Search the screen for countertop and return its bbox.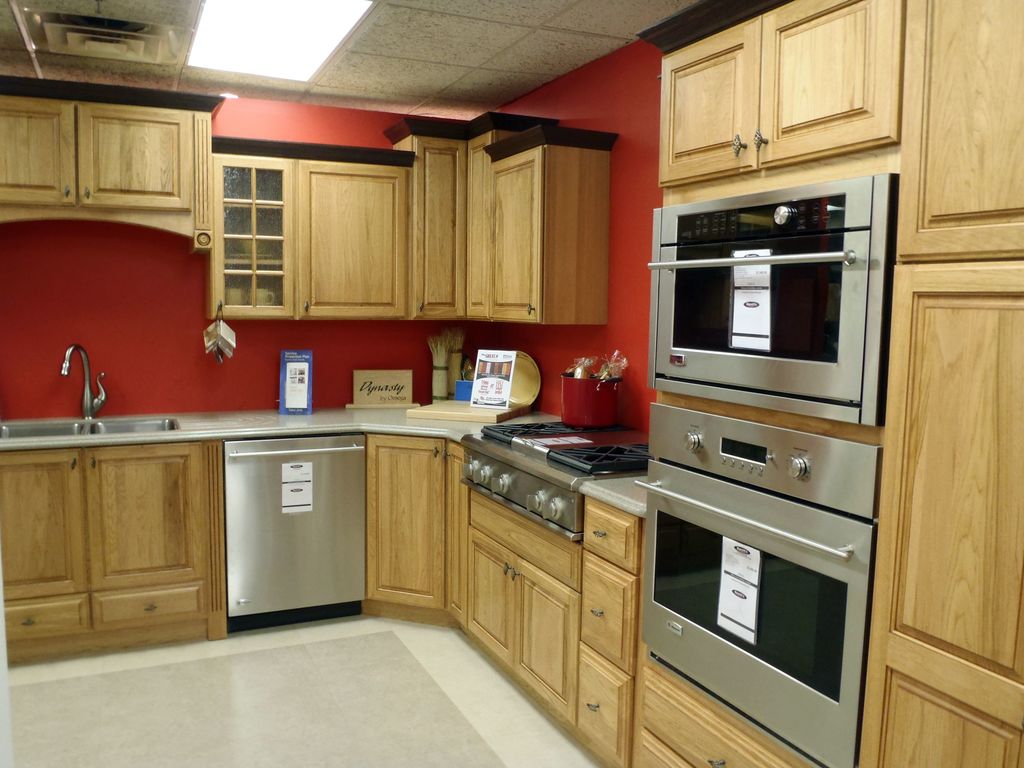
Found: {"x1": 177, "y1": 408, "x2": 561, "y2": 439}.
